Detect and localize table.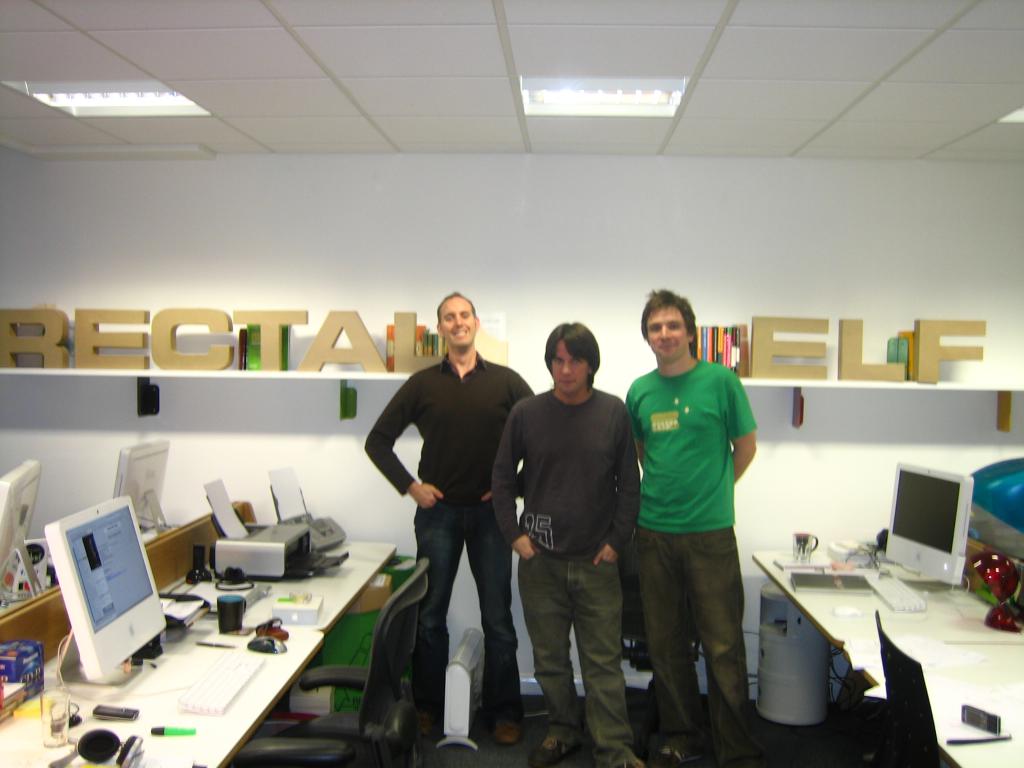
Localized at box=[0, 497, 398, 767].
